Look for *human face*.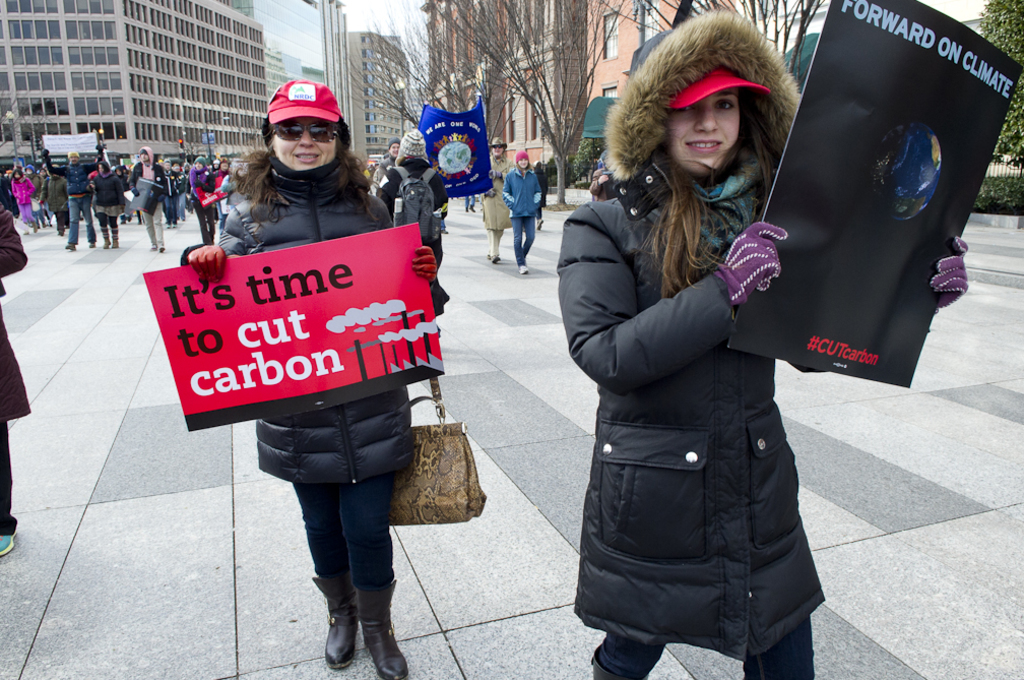
Found: [139, 146, 148, 163].
